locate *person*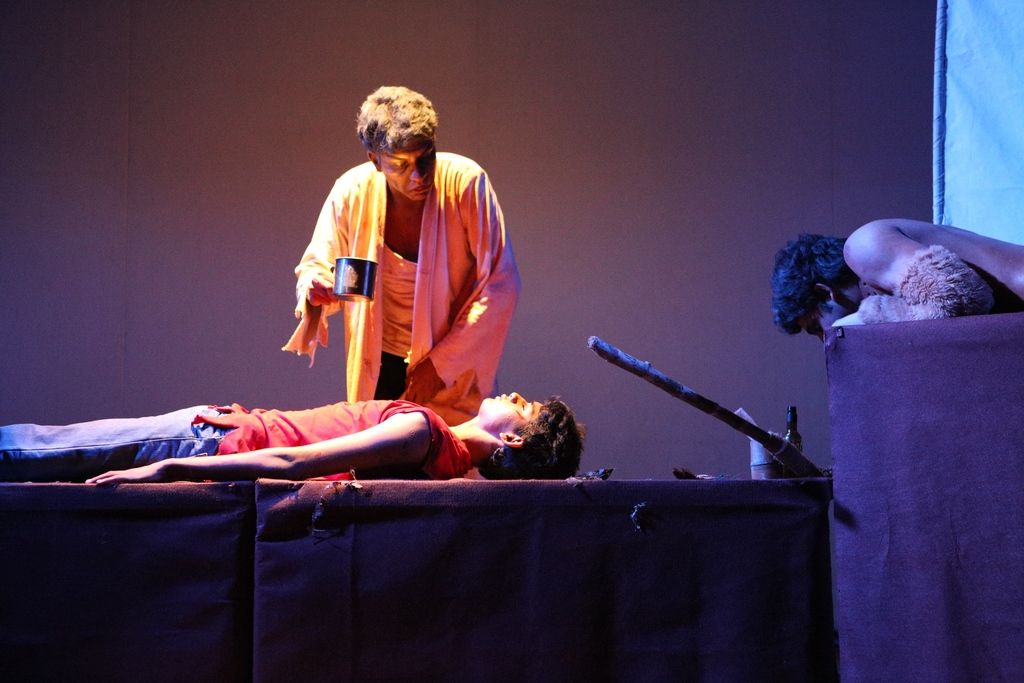
{"x1": 776, "y1": 215, "x2": 1023, "y2": 344}
